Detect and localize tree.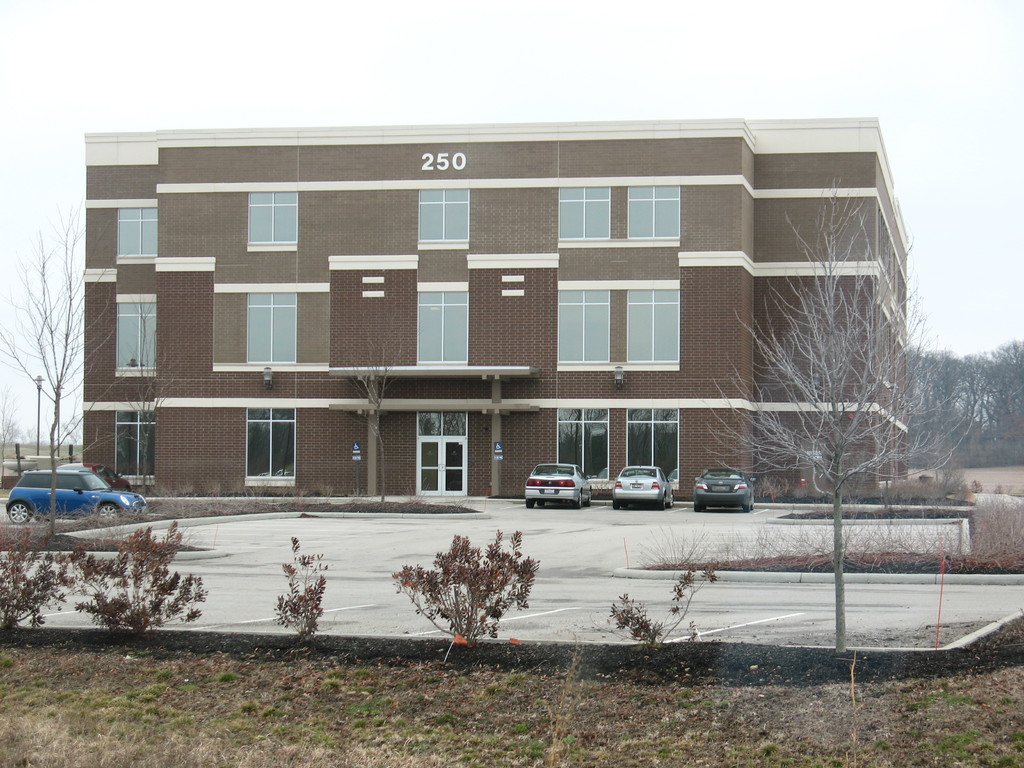
Localized at box(341, 343, 393, 509).
